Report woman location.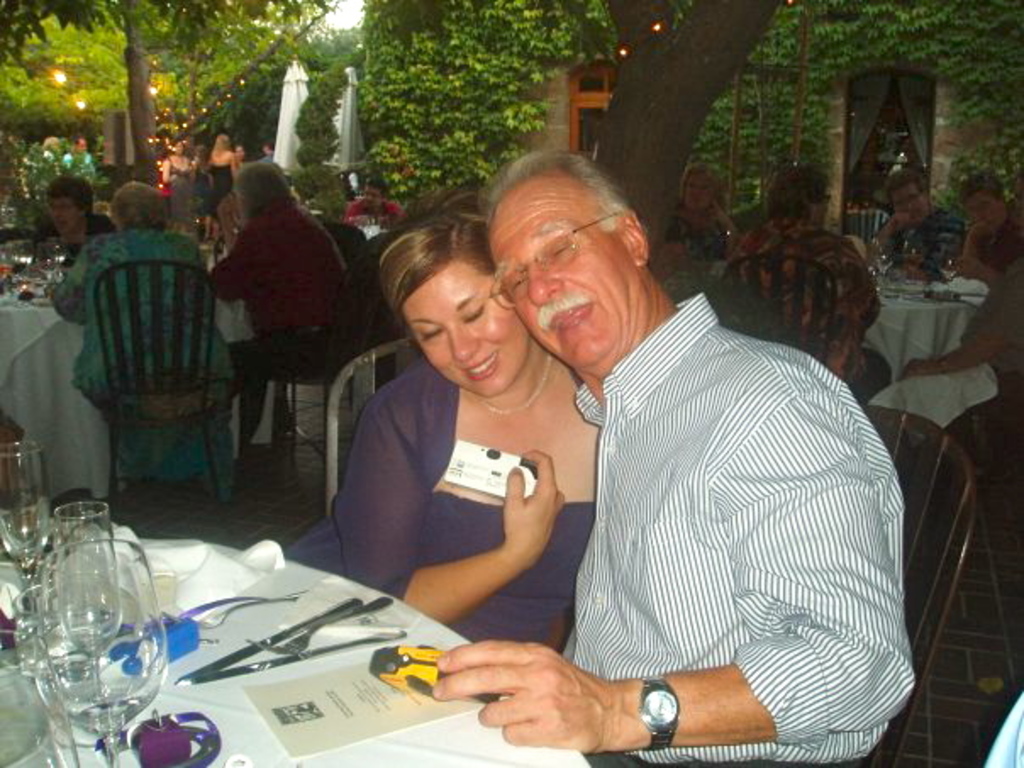
Report: bbox=[39, 176, 241, 514].
